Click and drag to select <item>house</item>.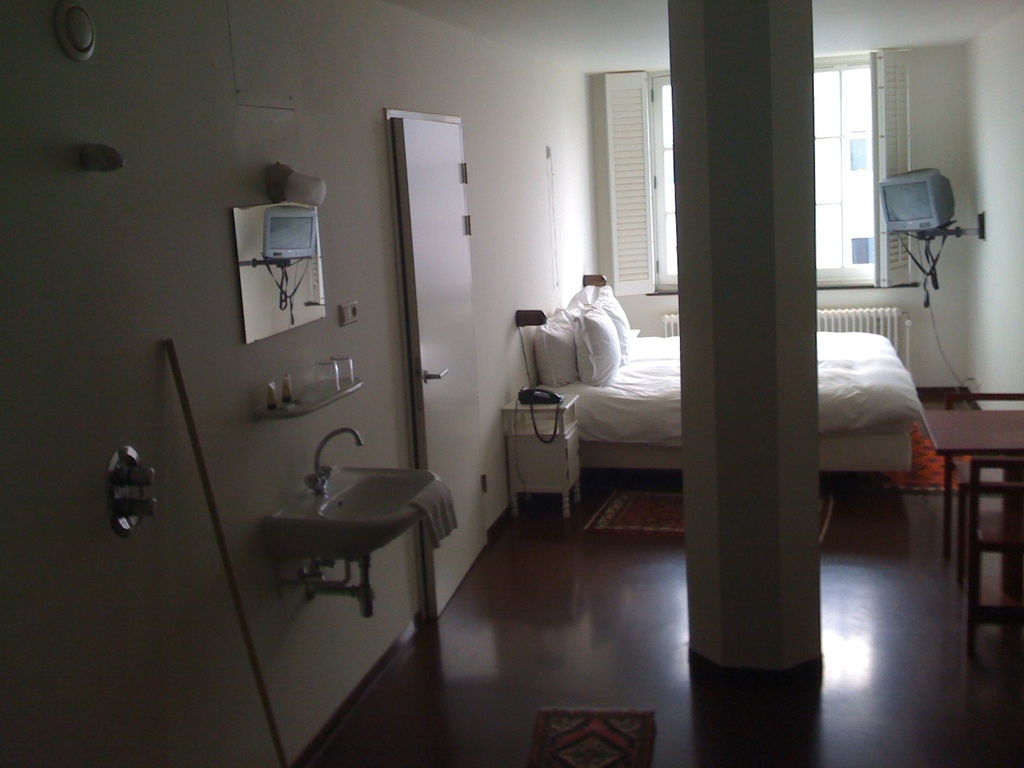
Selection: [0, 0, 1023, 767].
